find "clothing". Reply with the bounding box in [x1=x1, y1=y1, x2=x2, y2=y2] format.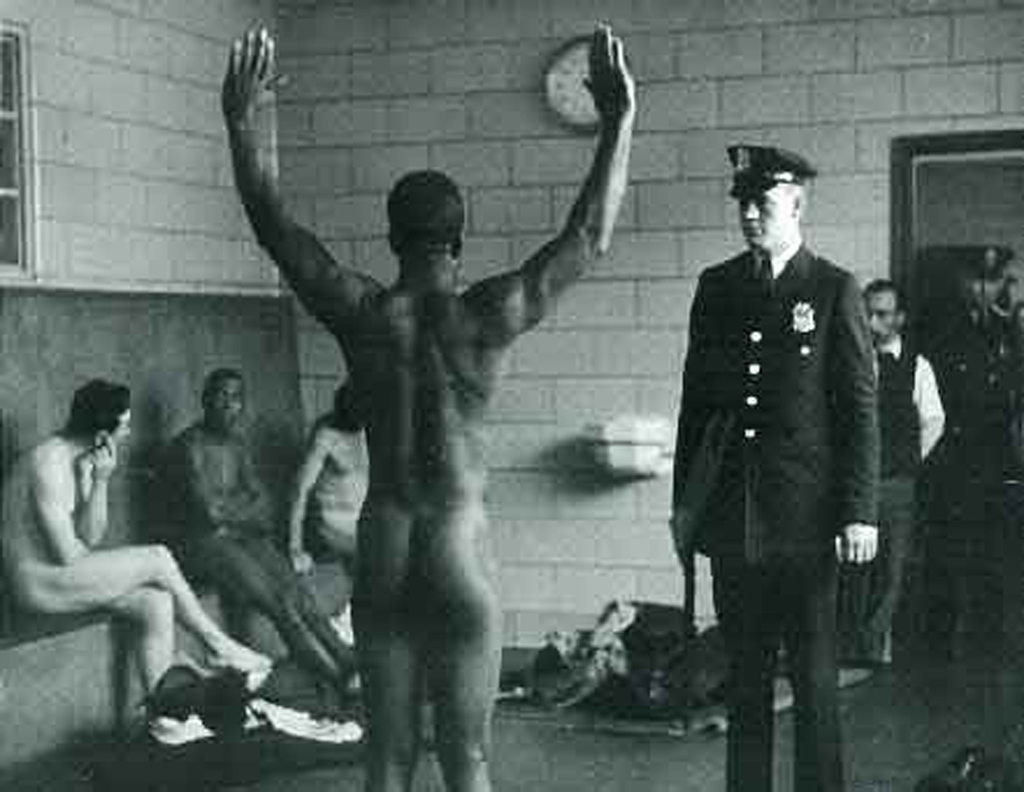
[x1=867, y1=336, x2=941, y2=649].
